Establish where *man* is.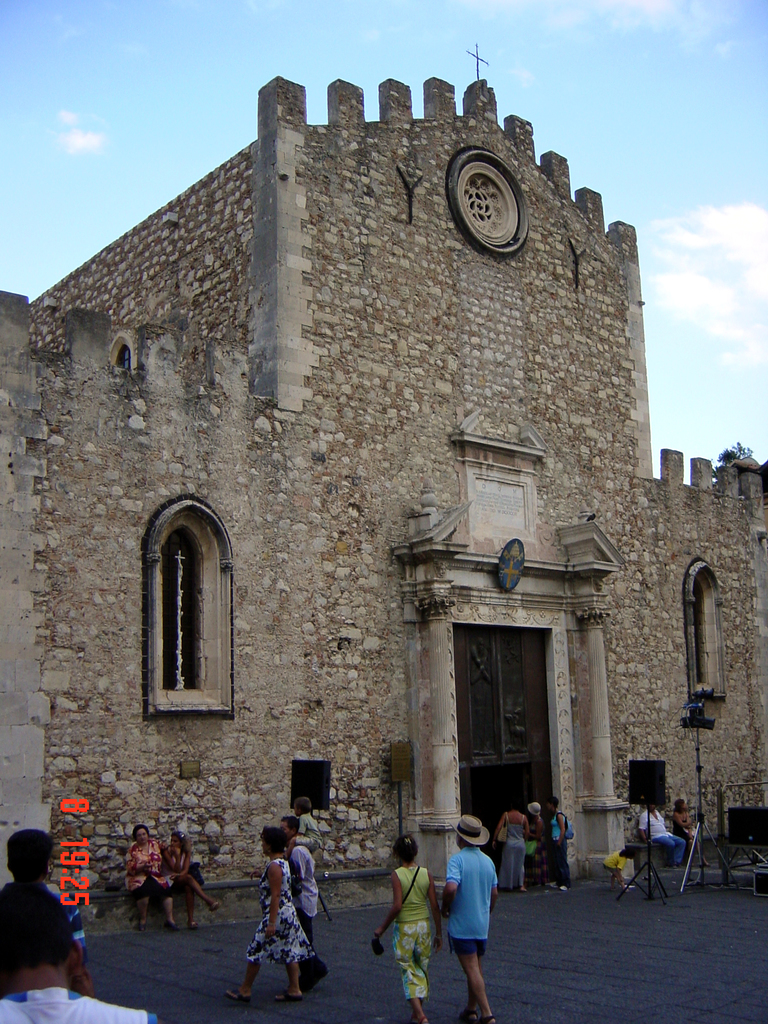
Established at [0, 879, 170, 1023].
